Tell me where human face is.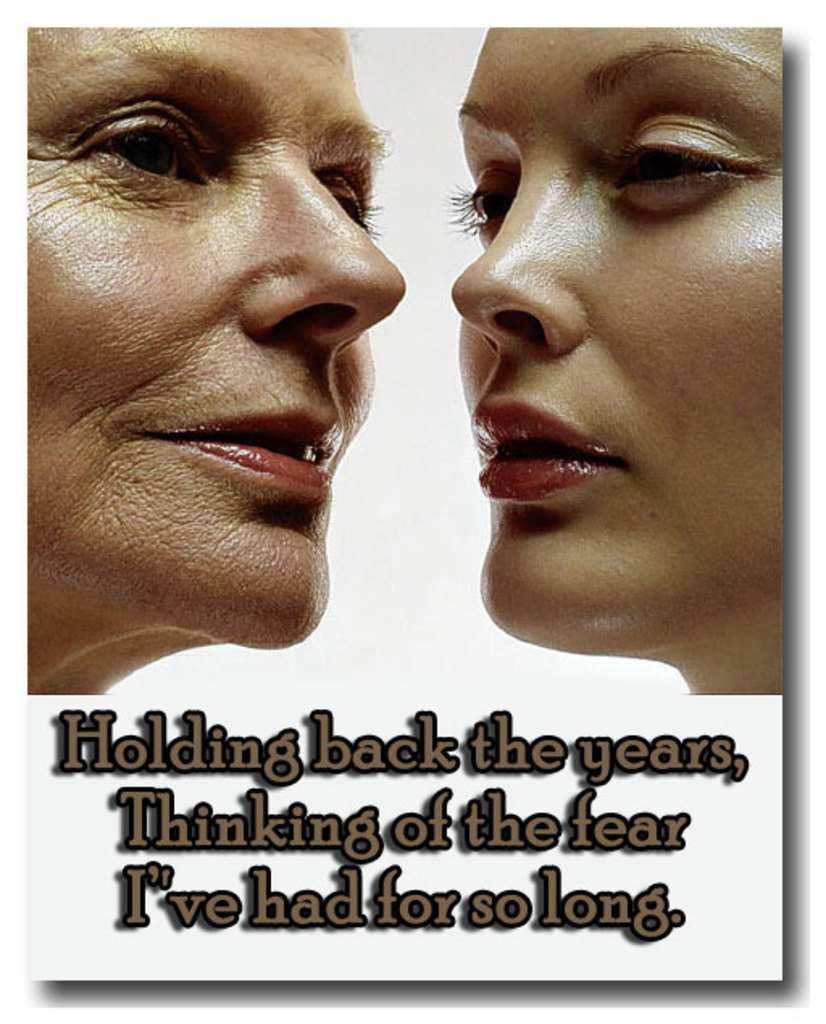
human face is at rect(450, 21, 782, 661).
